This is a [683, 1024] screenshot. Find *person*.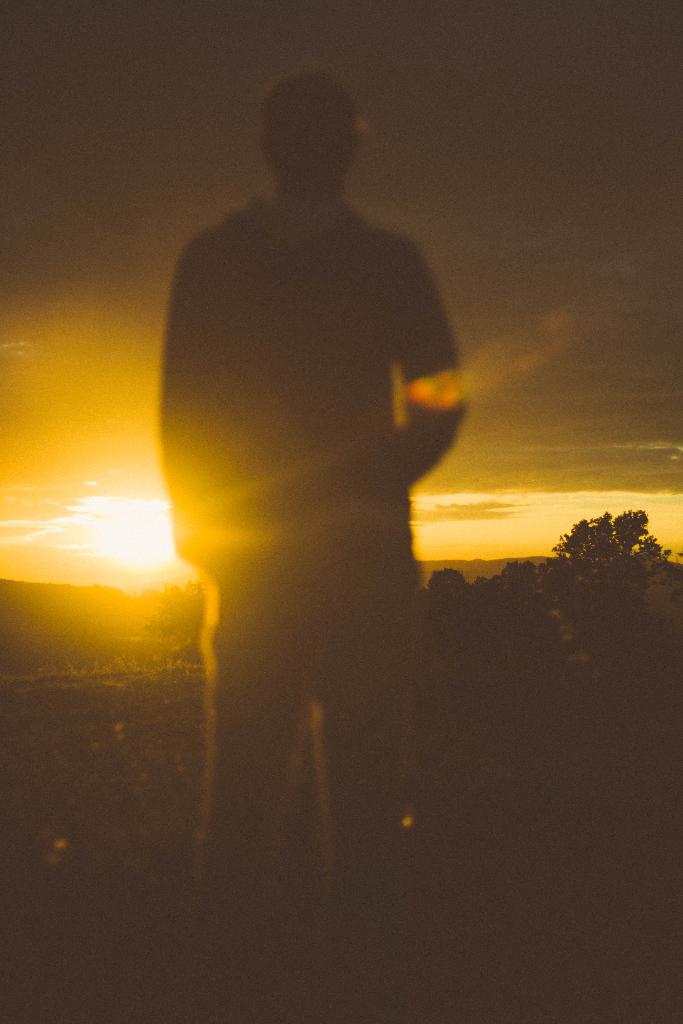
Bounding box: <box>158,73,466,1023</box>.
